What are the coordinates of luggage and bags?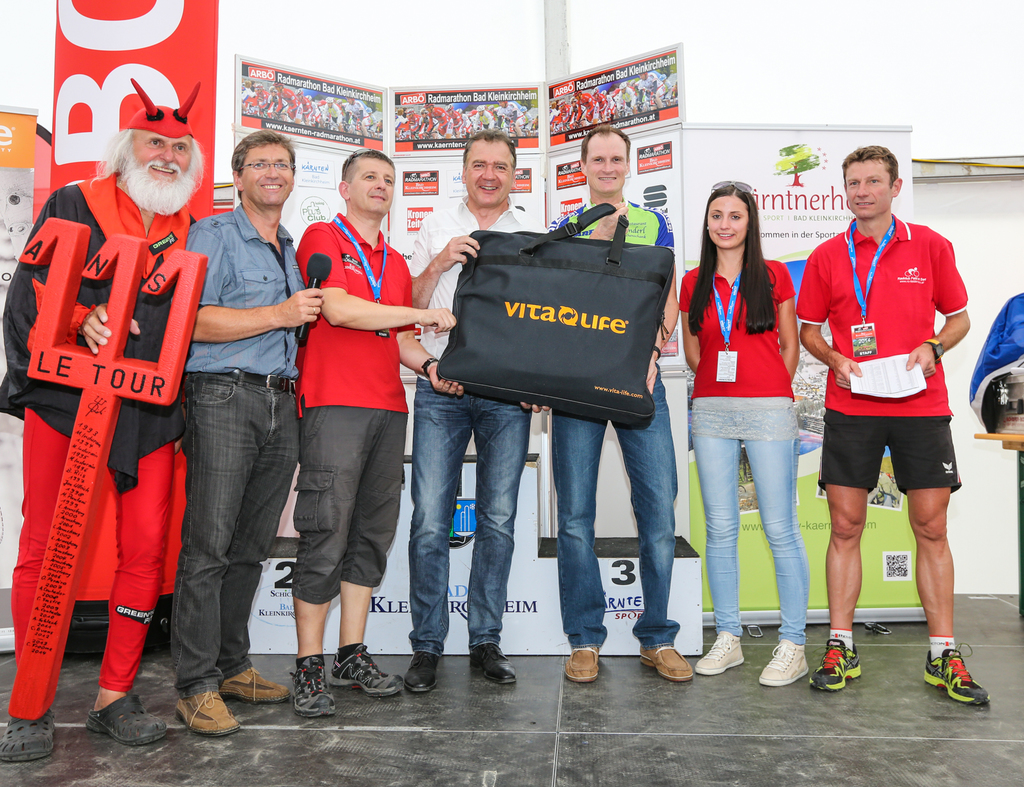
[left=404, top=214, right=694, bottom=438].
